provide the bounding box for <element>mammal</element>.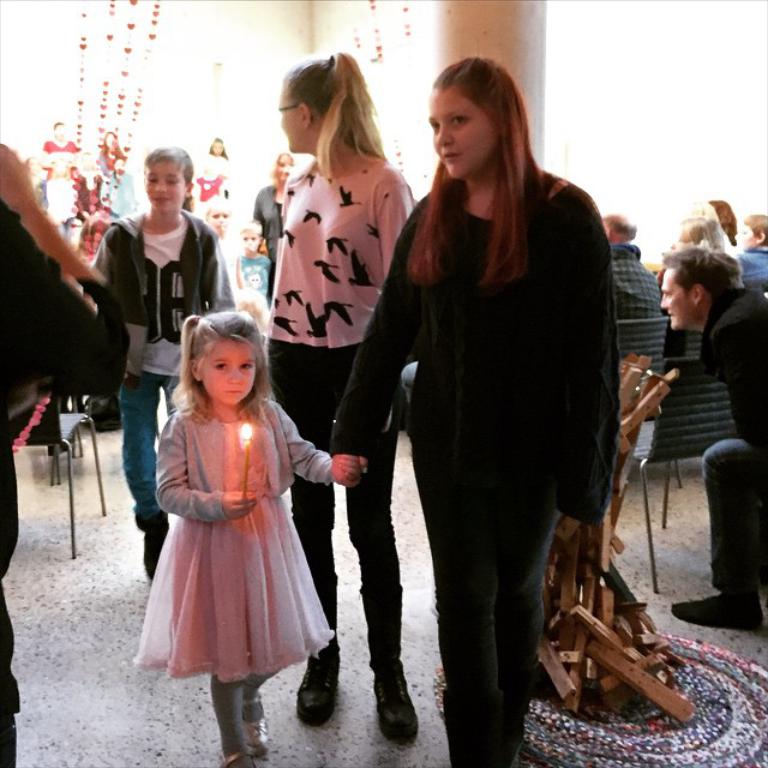
x1=191, y1=133, x2=233, y2=221.
